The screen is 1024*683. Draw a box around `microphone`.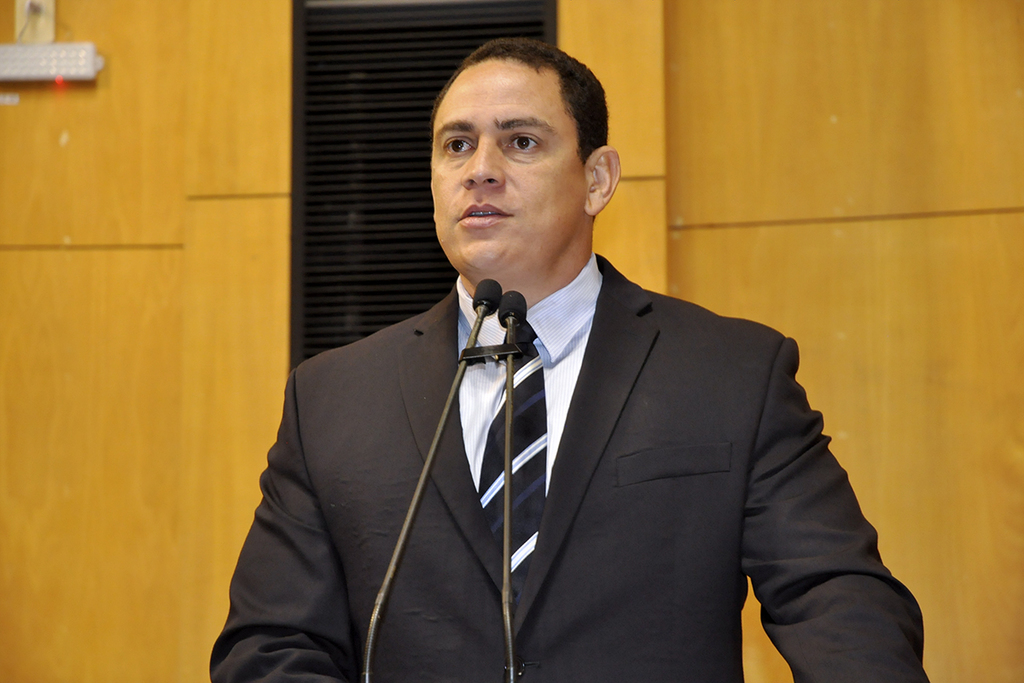
<bbox>503, 286, 528, 324</bbox>.
